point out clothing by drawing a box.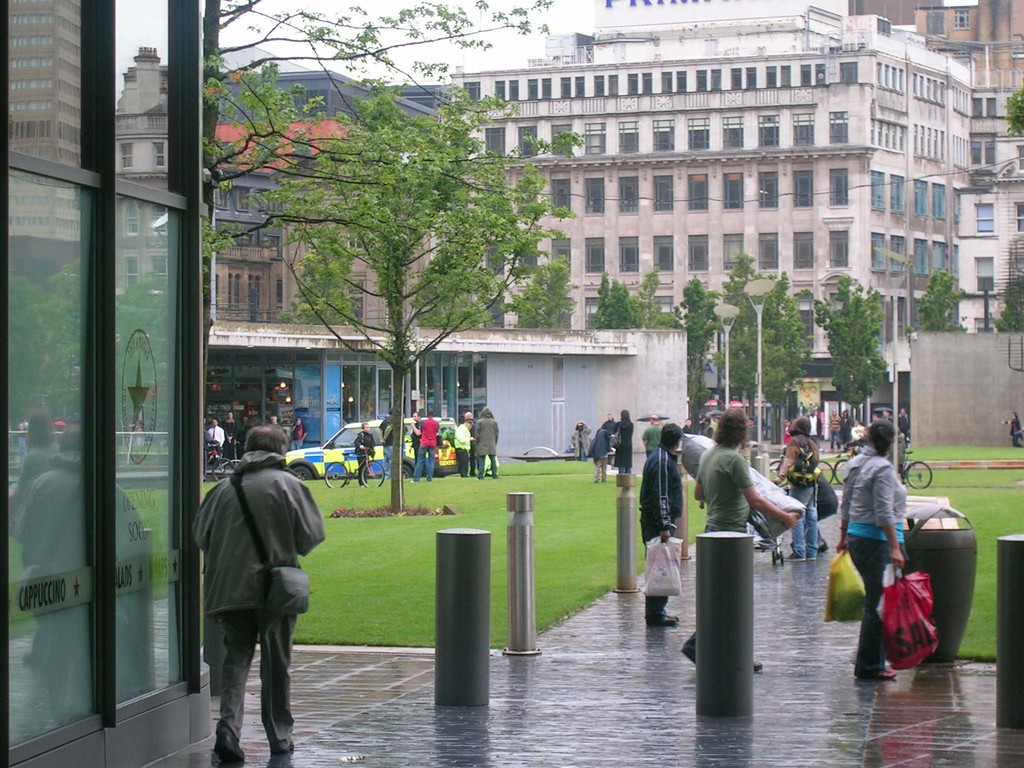
bbox=[621, 420, 636, 484].
